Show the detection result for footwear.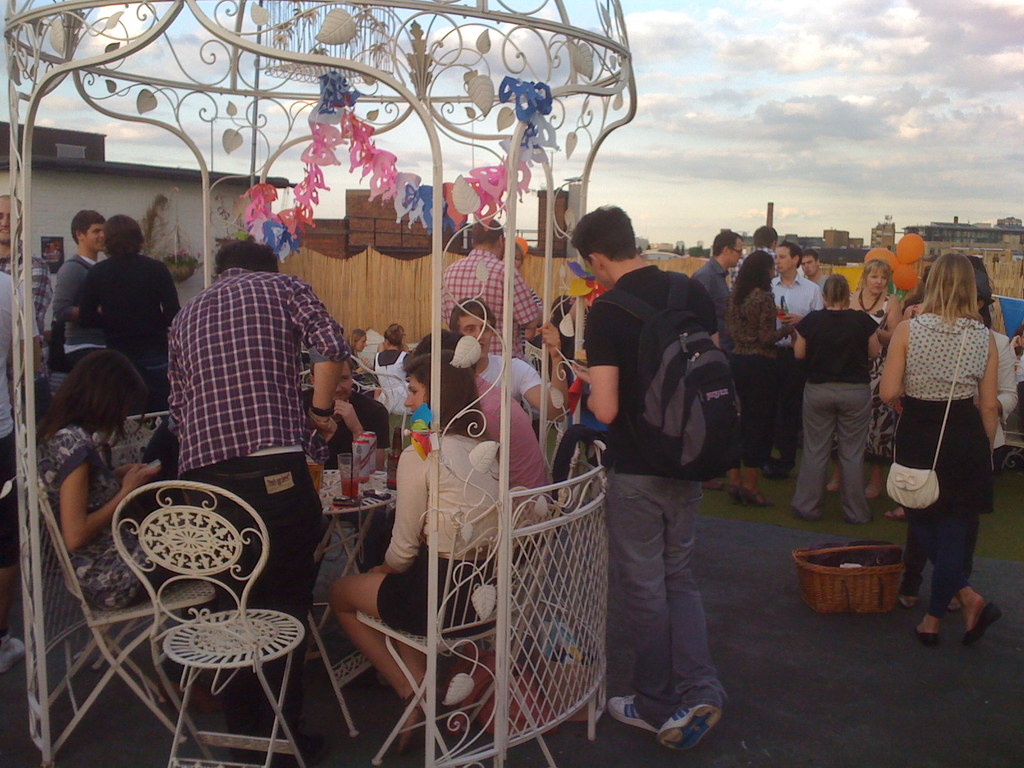
(left=0, top=634, right=33, bottom=680).
